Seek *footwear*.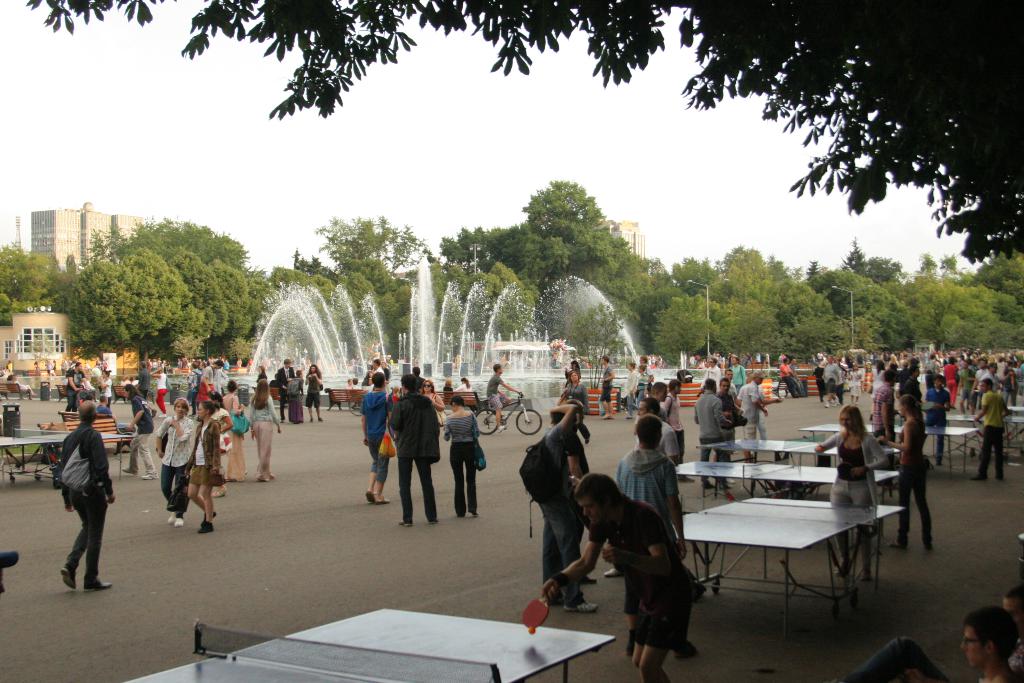
<bbox>833, 559, 849, 575</bbox>.
